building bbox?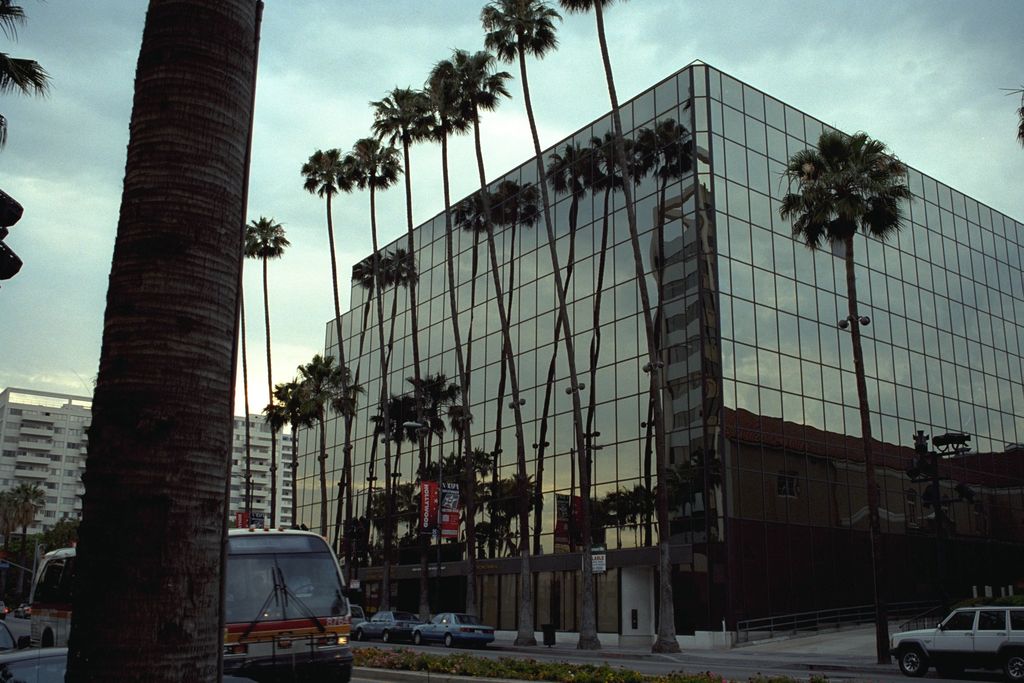
locate(296, 60, 1023, 656)
